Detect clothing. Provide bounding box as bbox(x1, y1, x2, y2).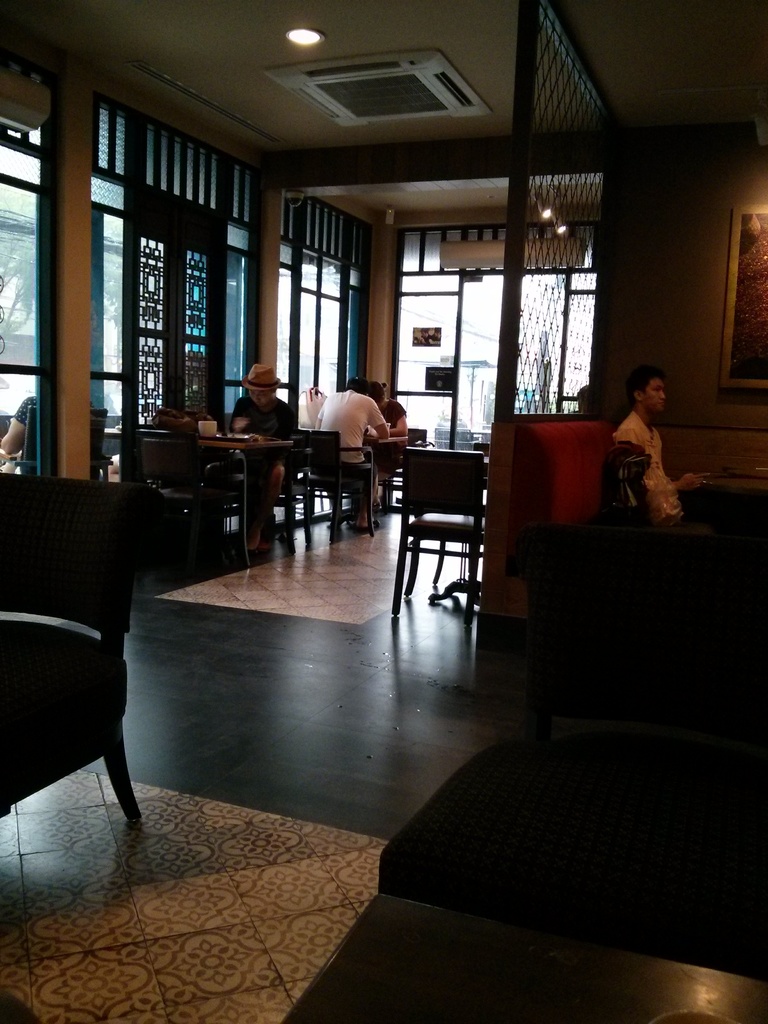
bbox(220, 395, 289, 538).
